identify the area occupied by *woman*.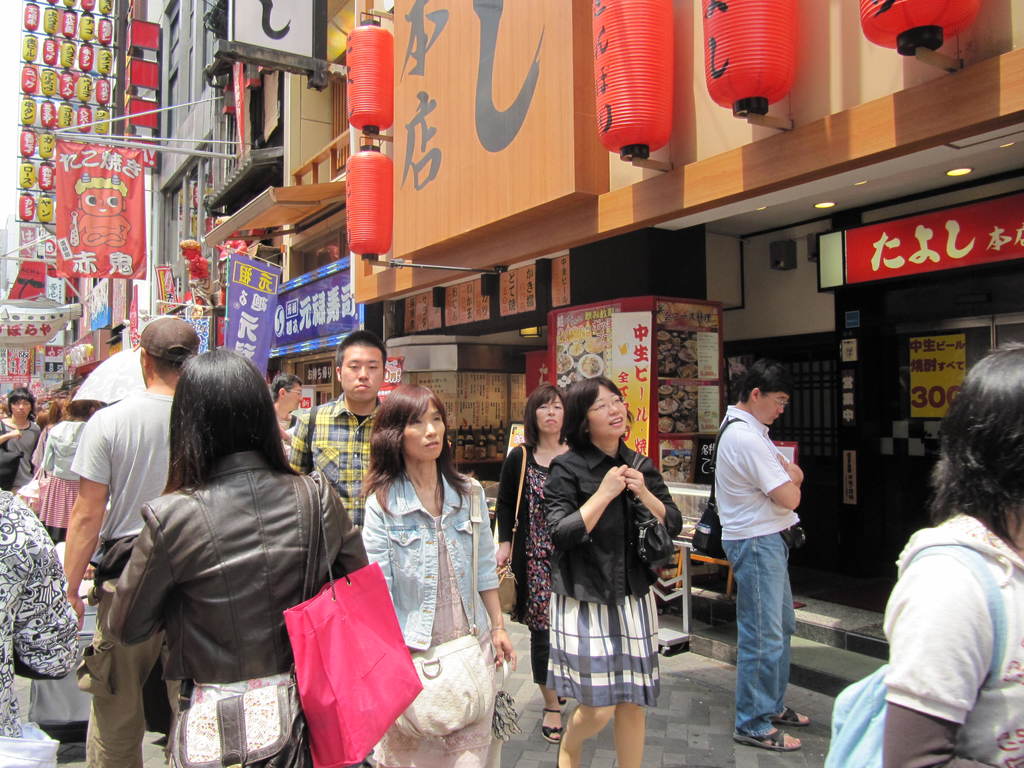
Area: [28, 381, 104, 544].
